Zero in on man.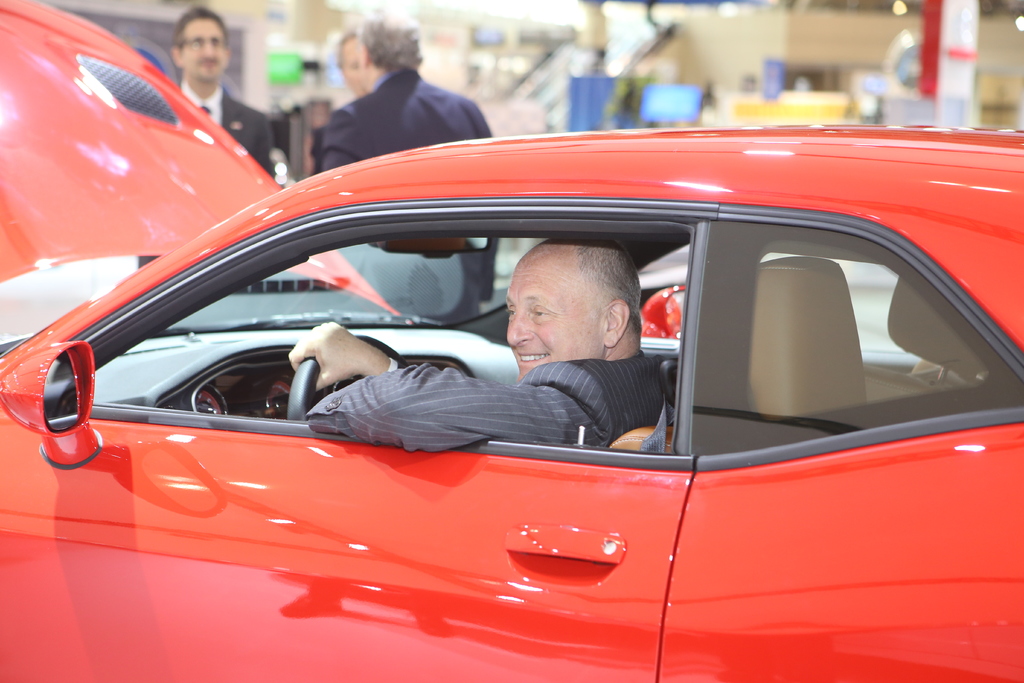
Zeroed in: [332, 24, 372, 97].
